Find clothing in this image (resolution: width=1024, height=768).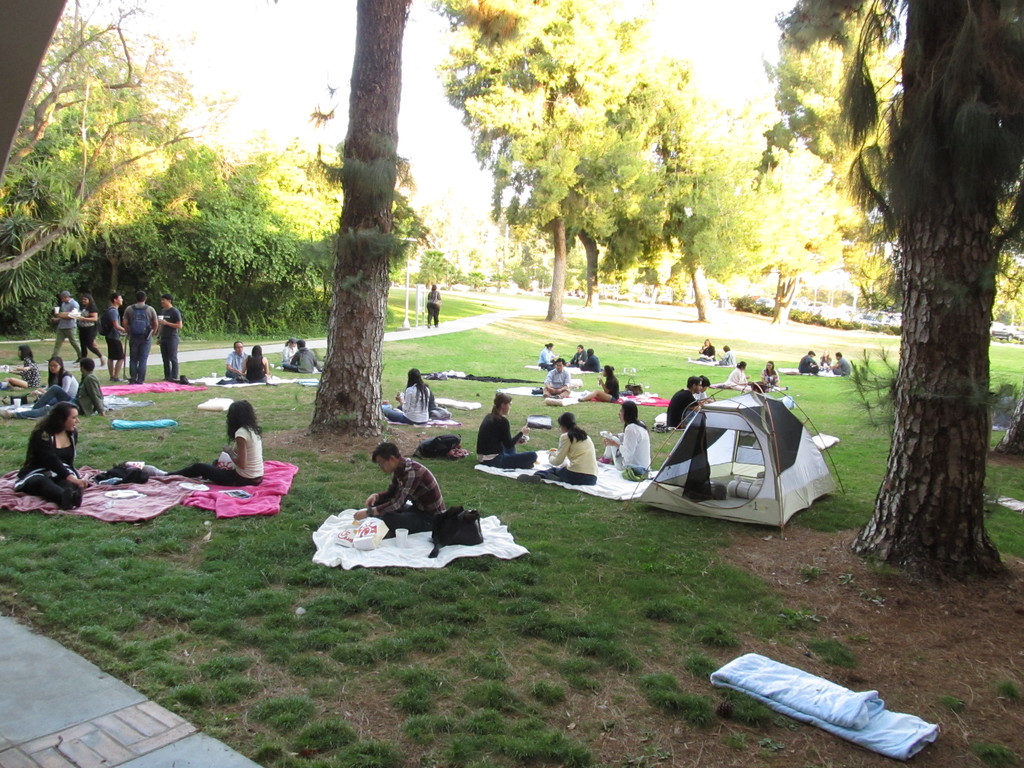
(84, 306, 100, 372).
